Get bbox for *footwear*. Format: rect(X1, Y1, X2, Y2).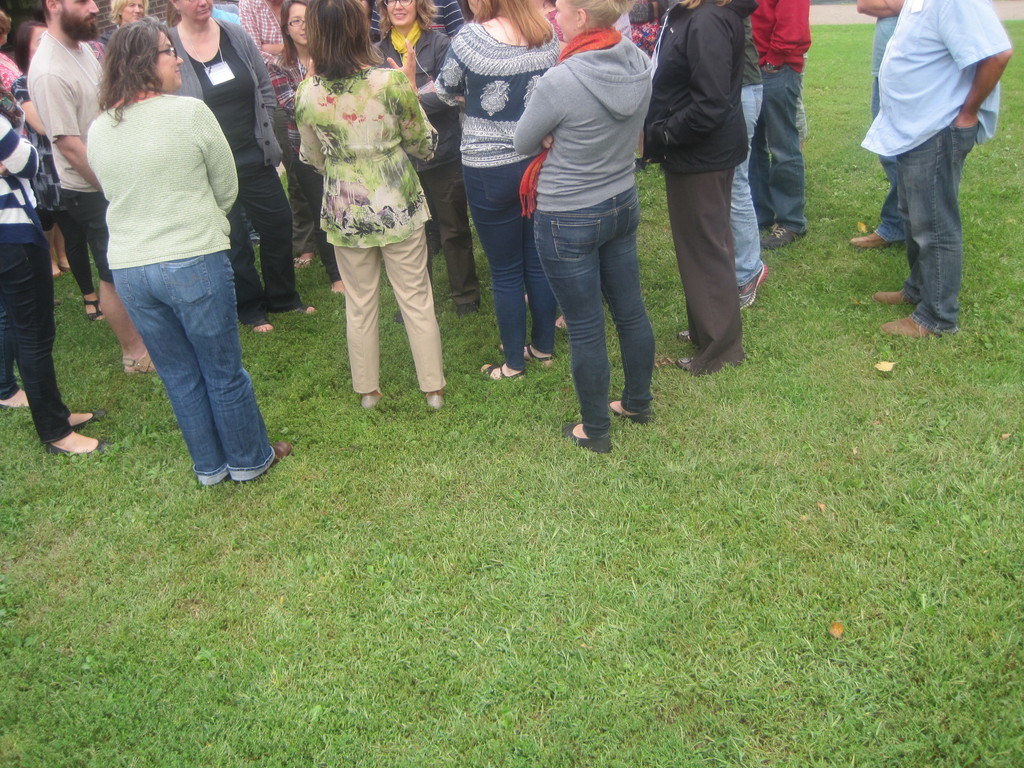
rect(119, 353, 155, 374).
